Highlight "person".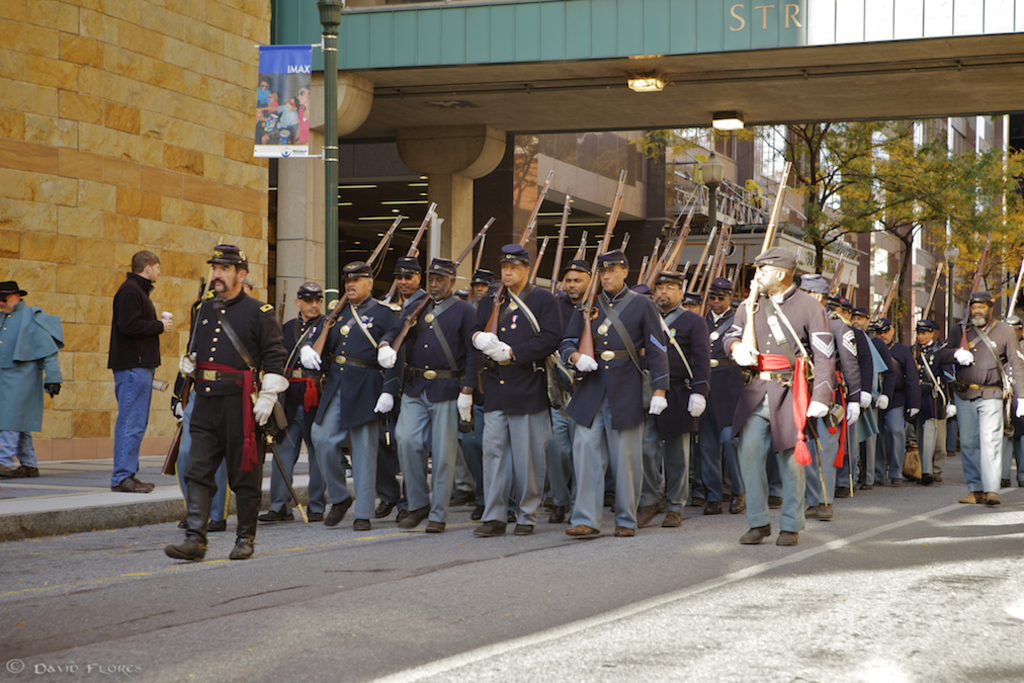
Highlighted region: x1=741 y1=230 x2=824 y2=550.
